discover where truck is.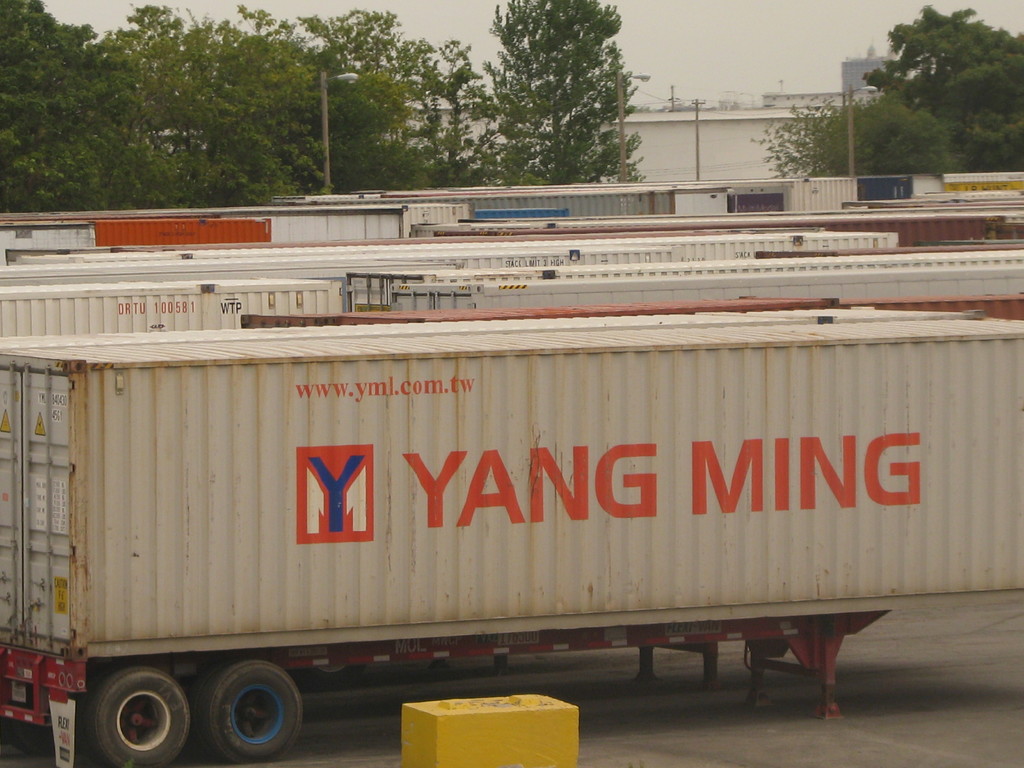
Discovered at {"x1": 0, "y1": 314, "x2": 1023, "y2": 767}.
